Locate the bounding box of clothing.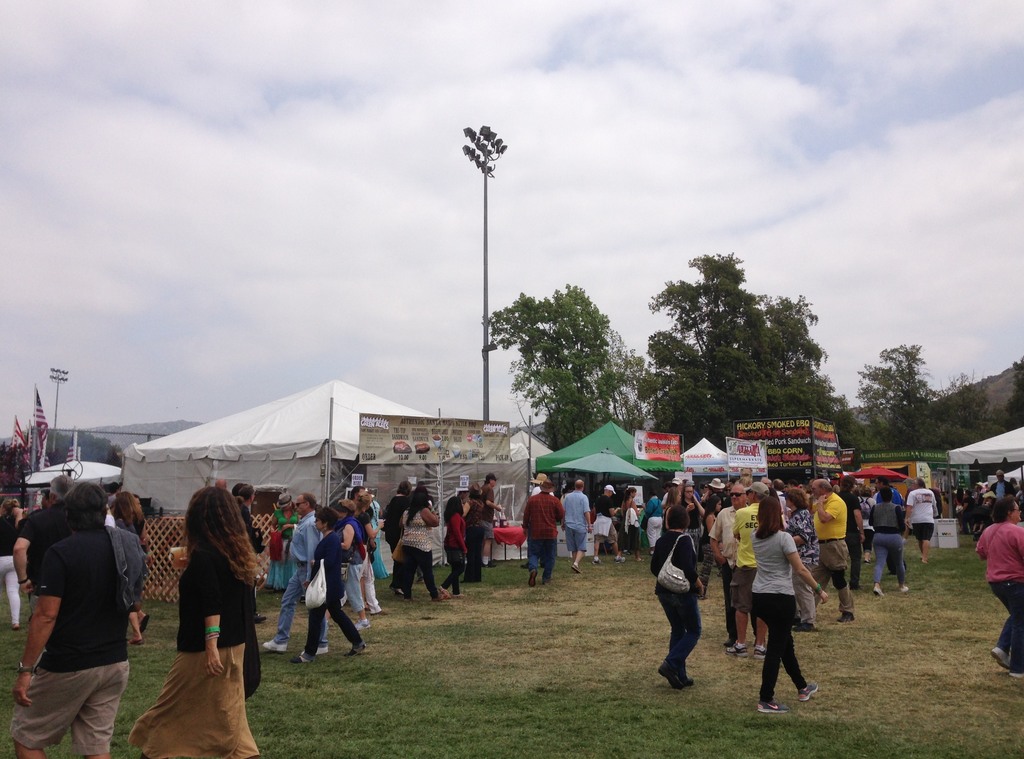
Bounding box: 811/493/855/616.
